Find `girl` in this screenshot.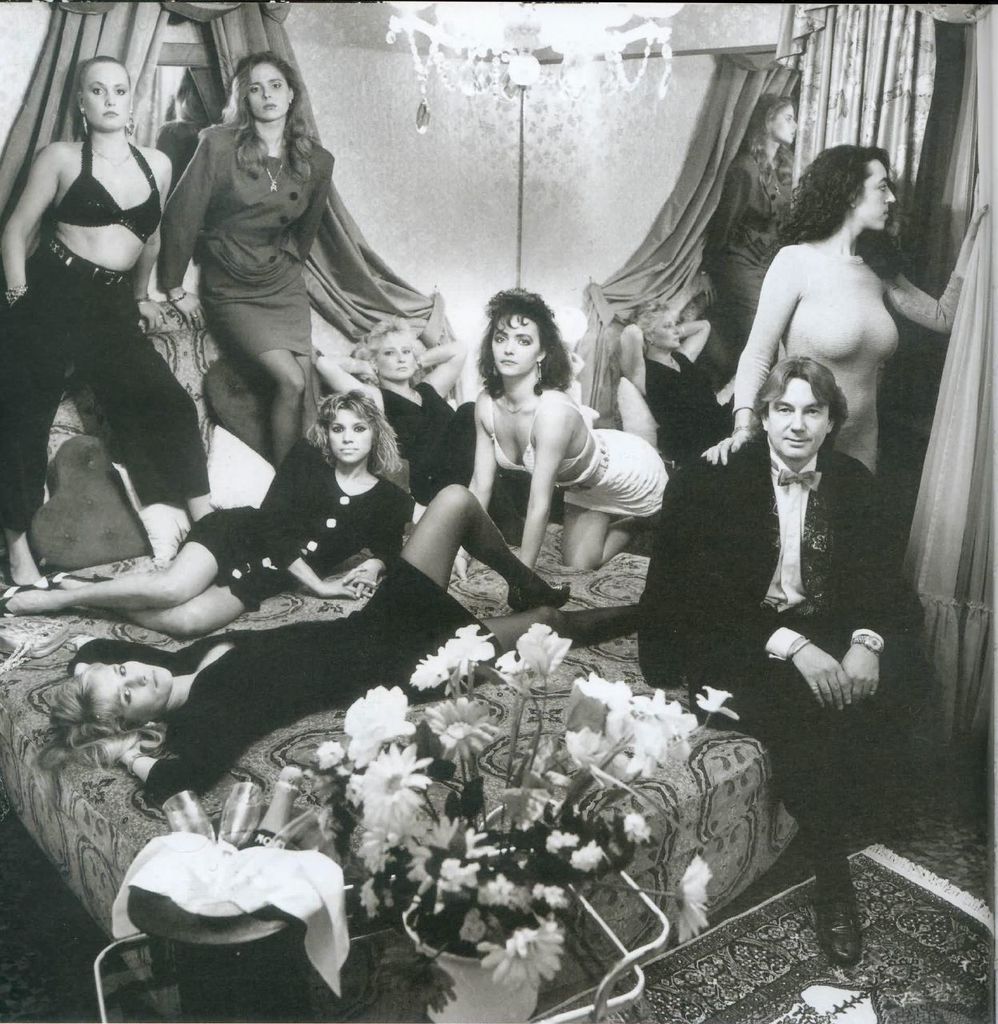
The bounding box for `girl` is {"left": 324, "top": 324, "right": 530, "bottom": 535}.
